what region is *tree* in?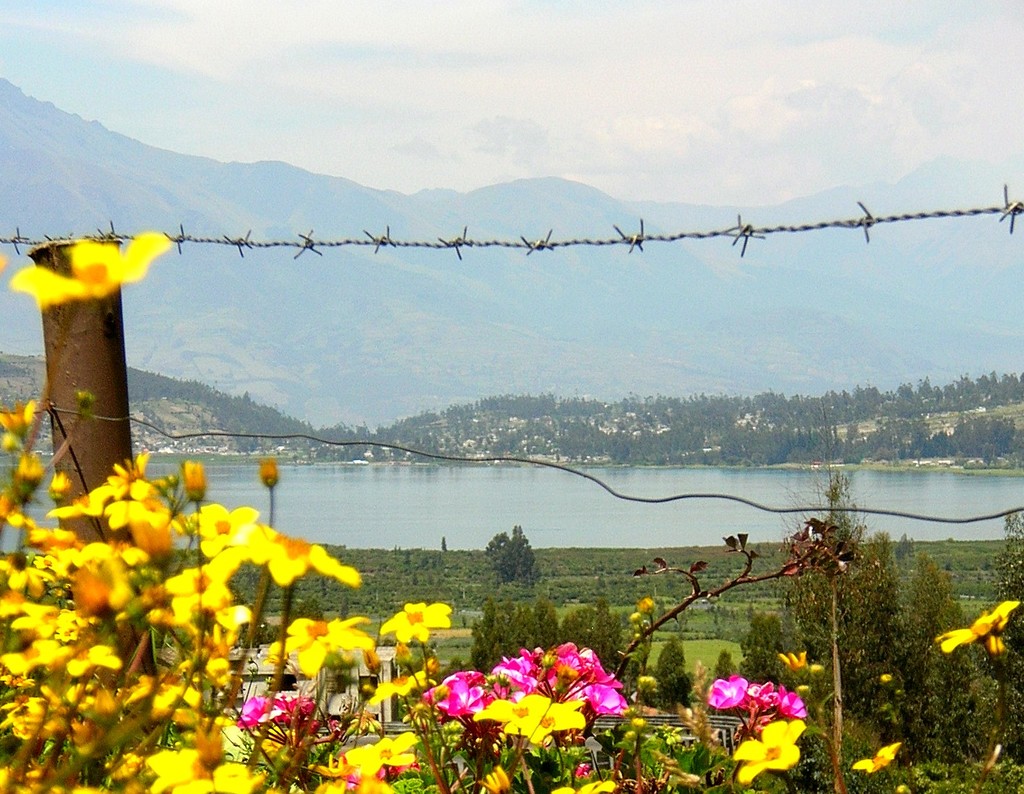
region(483, 524, 531, 582).
